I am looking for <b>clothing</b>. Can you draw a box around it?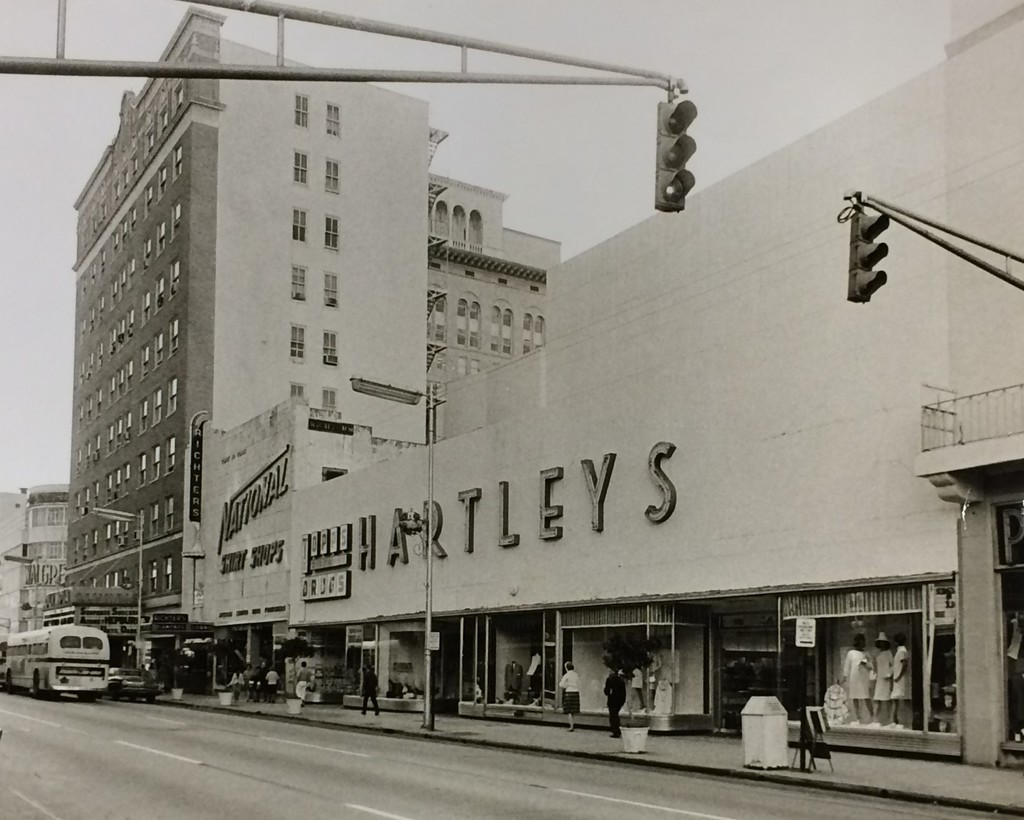
Sure, the bounding box is [x1=846, y1=649, x2=870, y2=703].
